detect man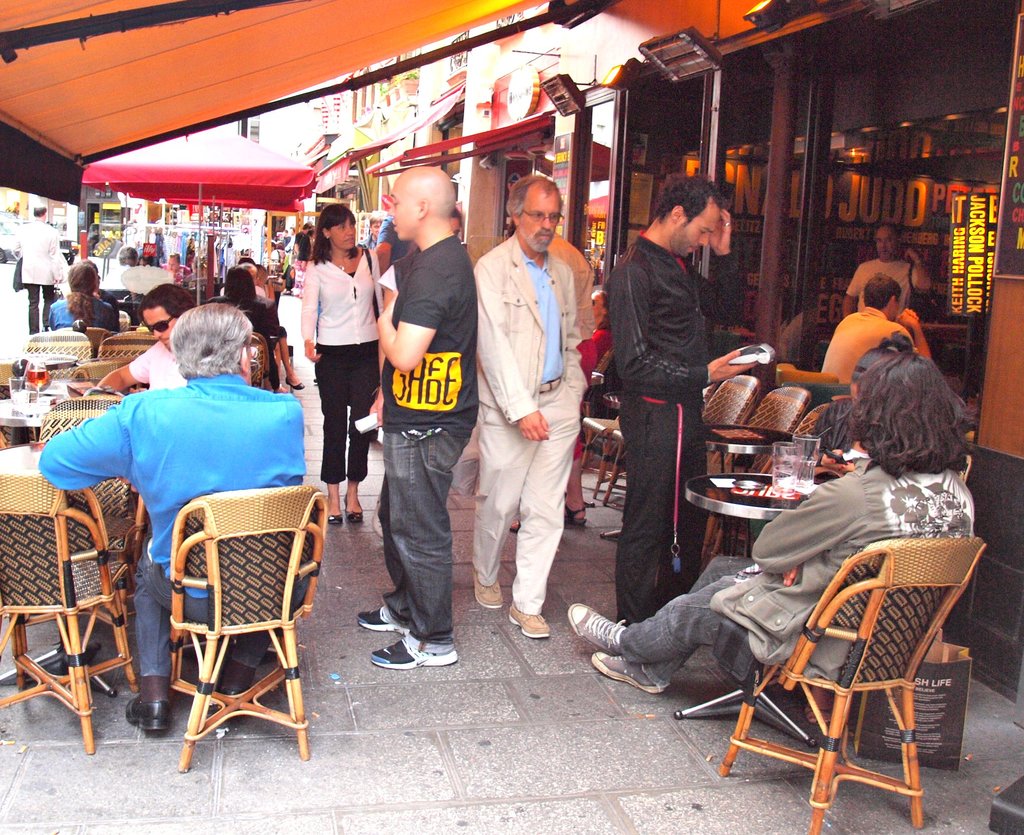
<bbox>841, 232, 930, 321</bbox>
